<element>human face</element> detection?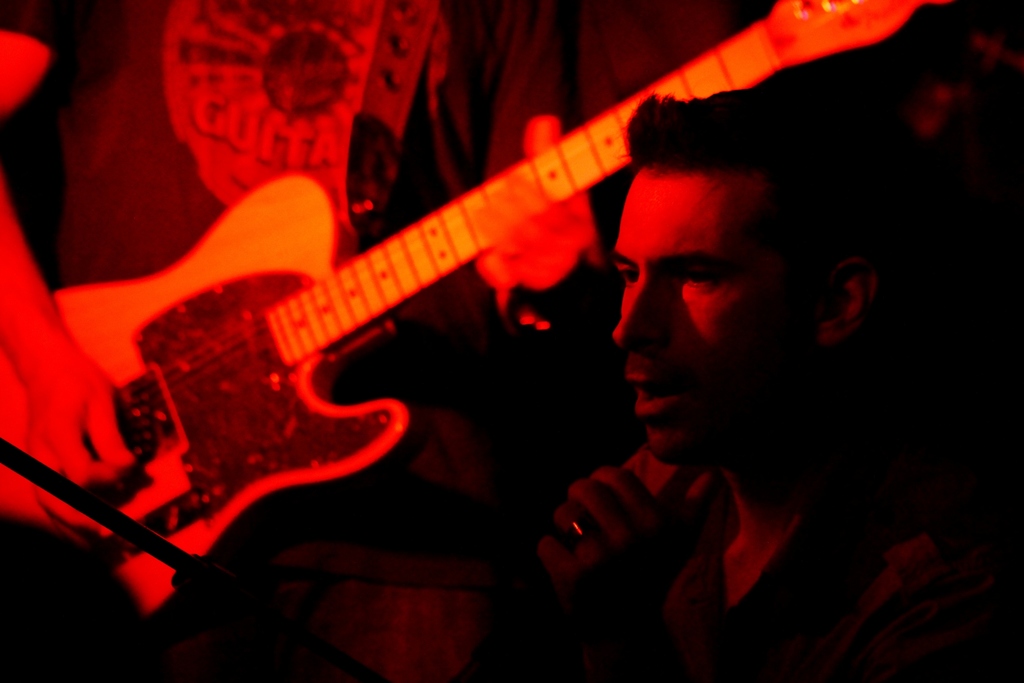
(x1=610, y1=170, x2=819, y2=468)
